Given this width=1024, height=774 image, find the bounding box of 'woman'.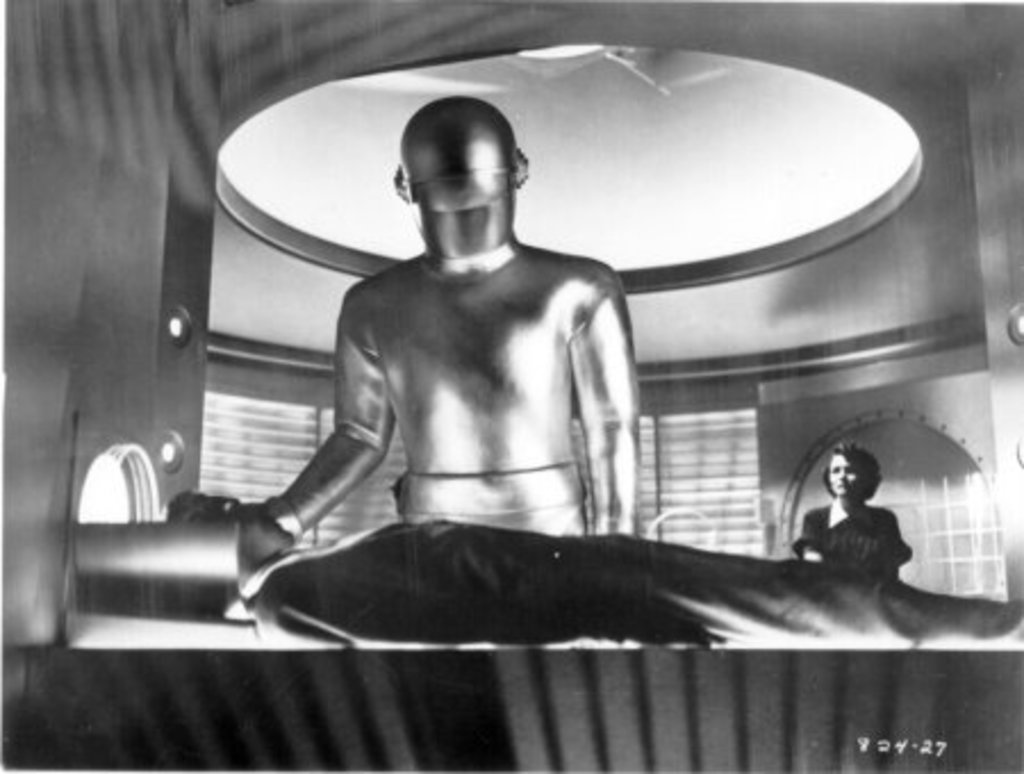
(790, 444, 903, 569).
